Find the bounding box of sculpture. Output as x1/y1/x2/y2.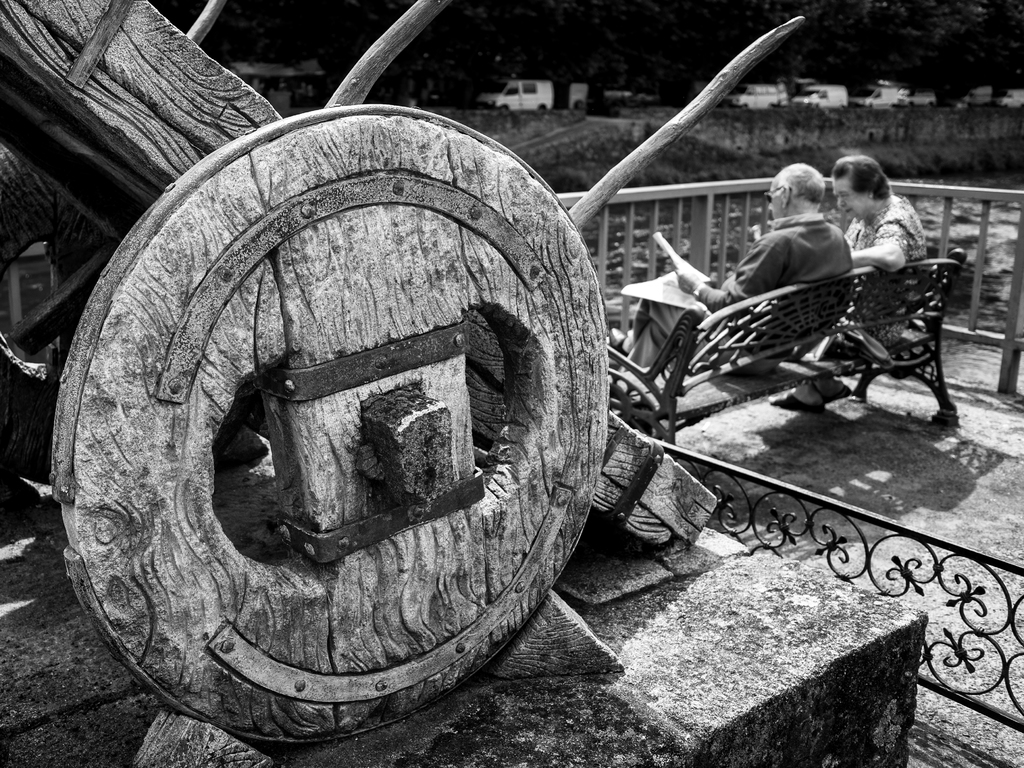
0/0/928/767.
